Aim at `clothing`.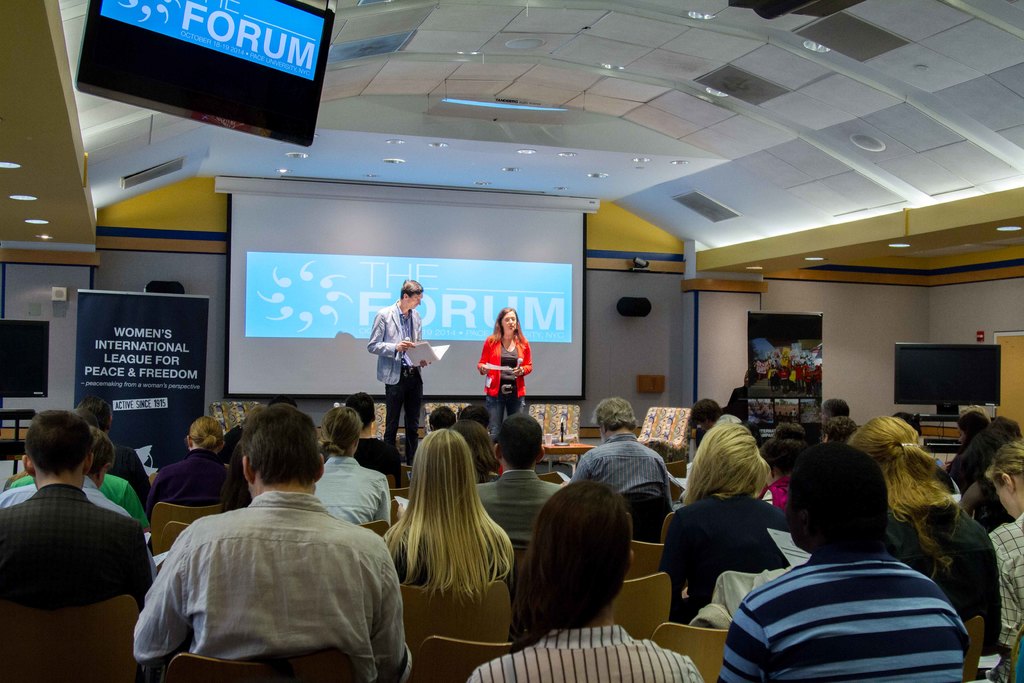
Aimed at bbox(0, 485, 163, 652).
